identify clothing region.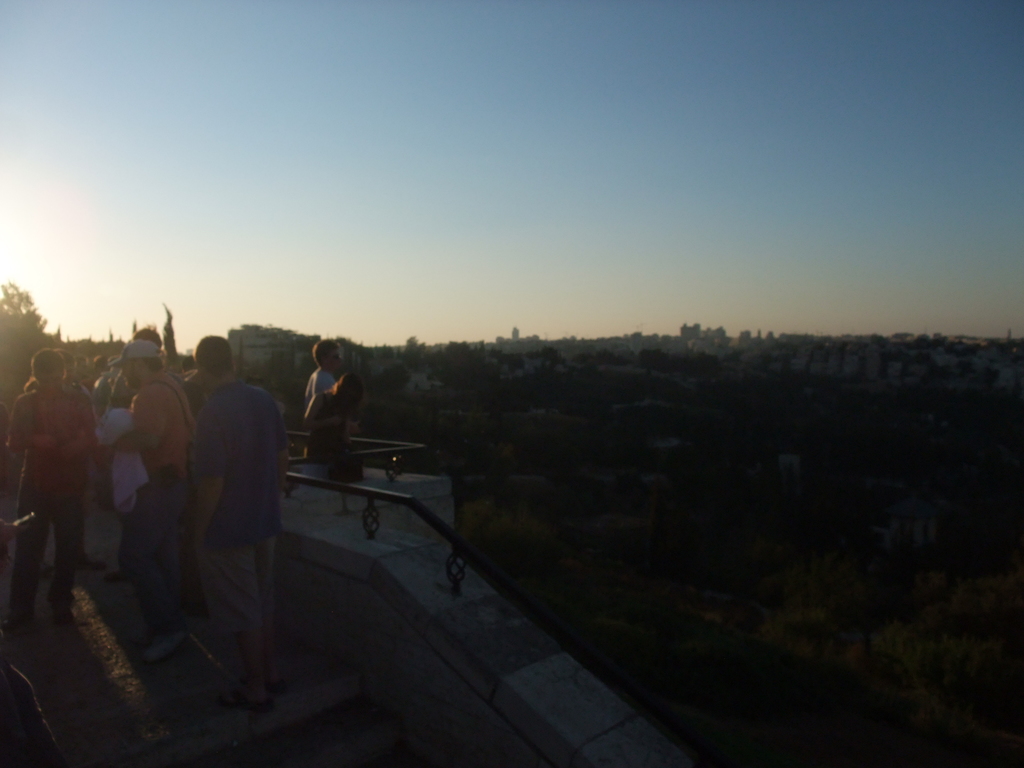
Region: {"x1": 125, "y1": 368, "x2": 188, "y2": 488}.
